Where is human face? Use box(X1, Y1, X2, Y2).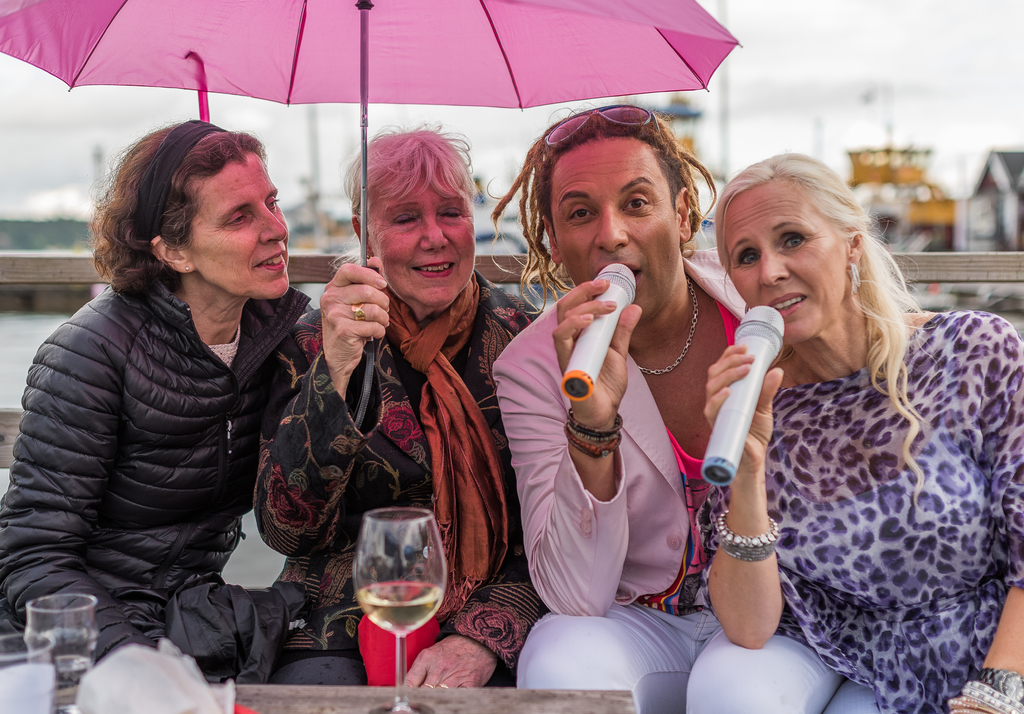
box(370, 167, 476, 309).
